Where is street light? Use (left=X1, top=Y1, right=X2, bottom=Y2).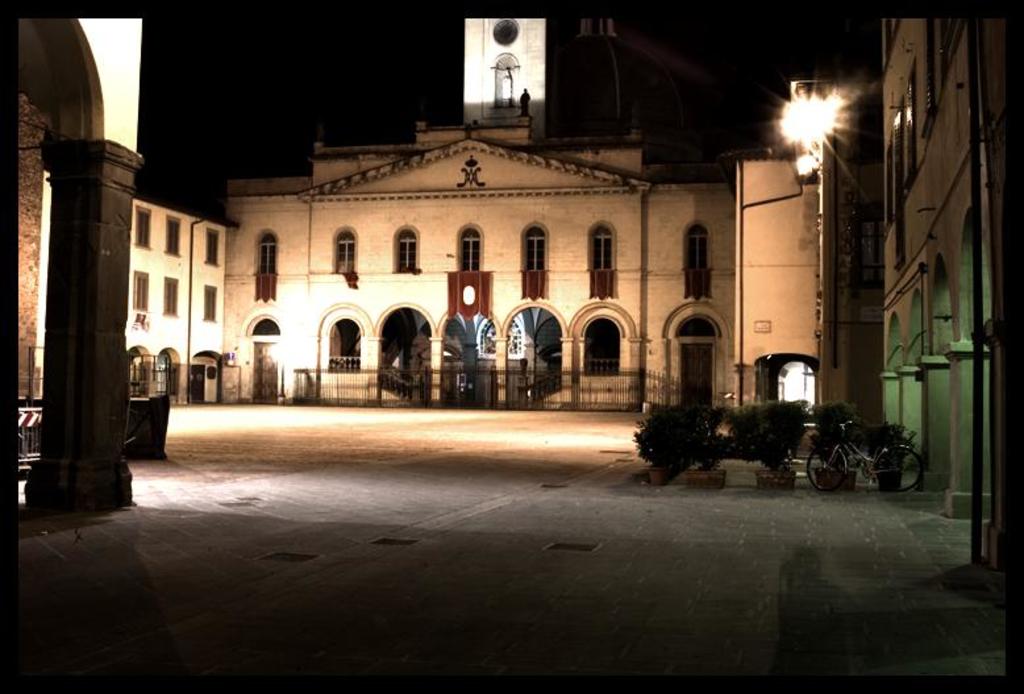
(left=733, top=147, right=825, bottom=407).
